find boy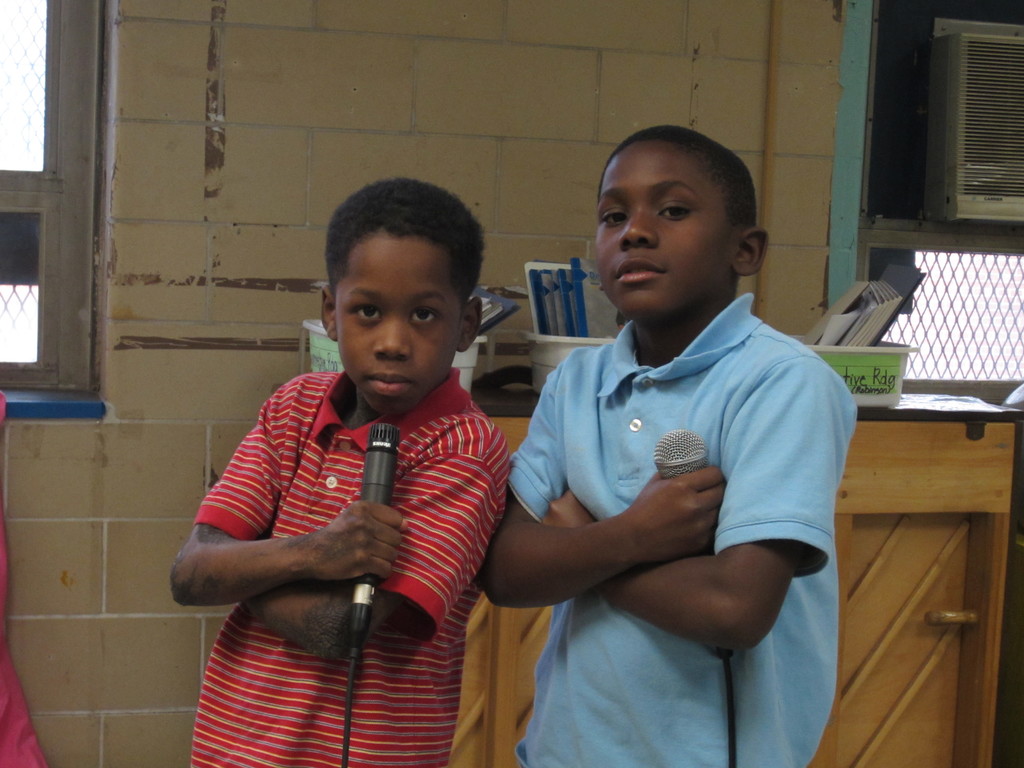
[x1=481, y1=124, x2=858, y2=767]
